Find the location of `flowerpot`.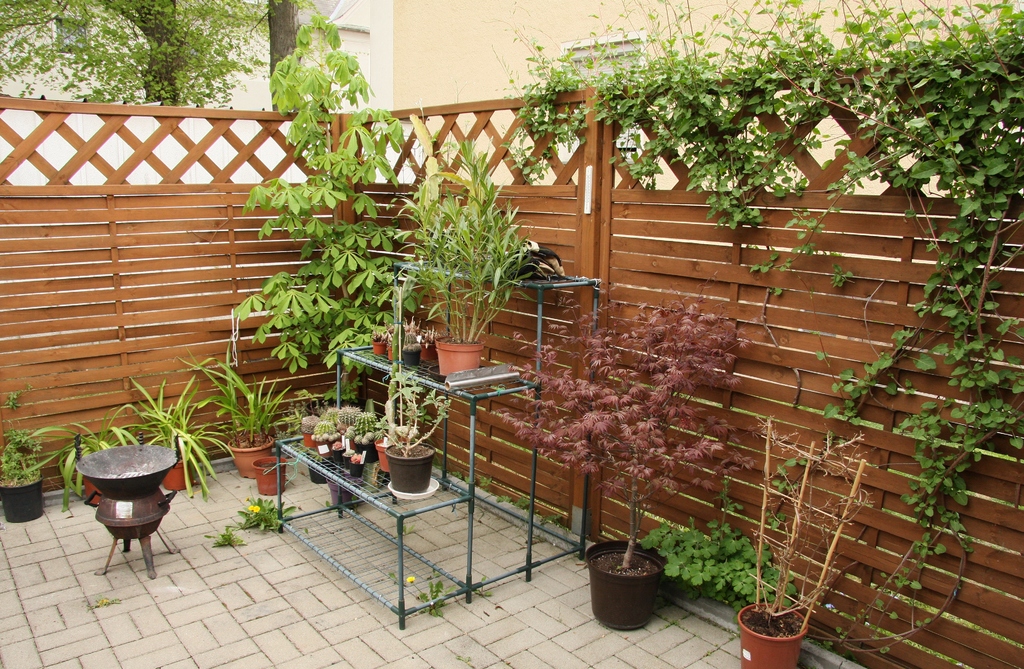
Location: l=0, t=476, r=45, b=524.
